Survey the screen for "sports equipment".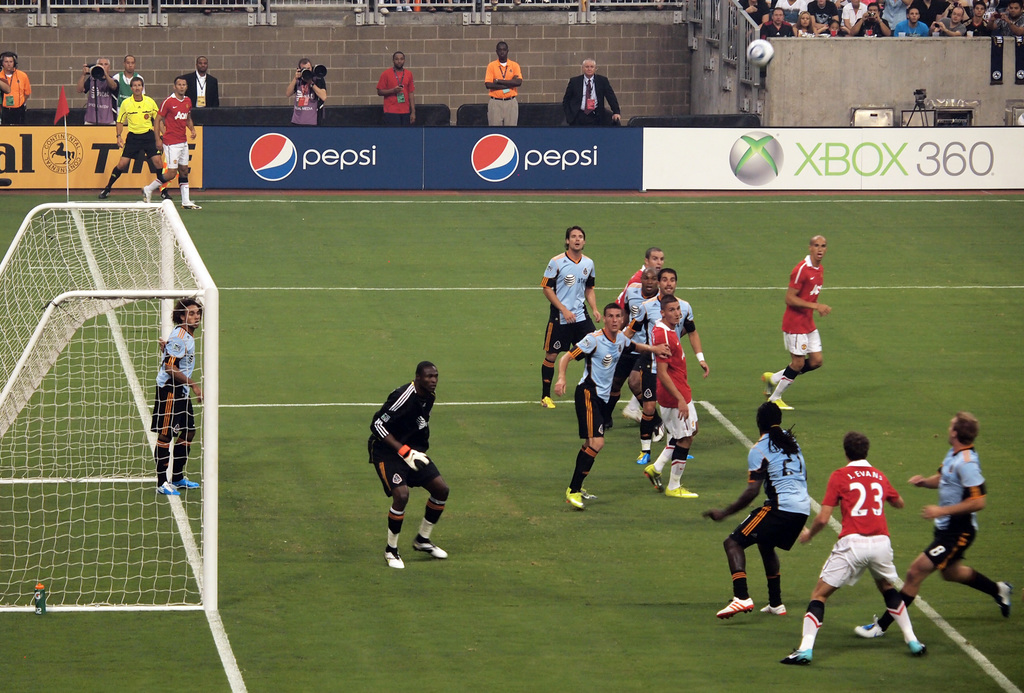
Survey found: 746 36 770 61.
